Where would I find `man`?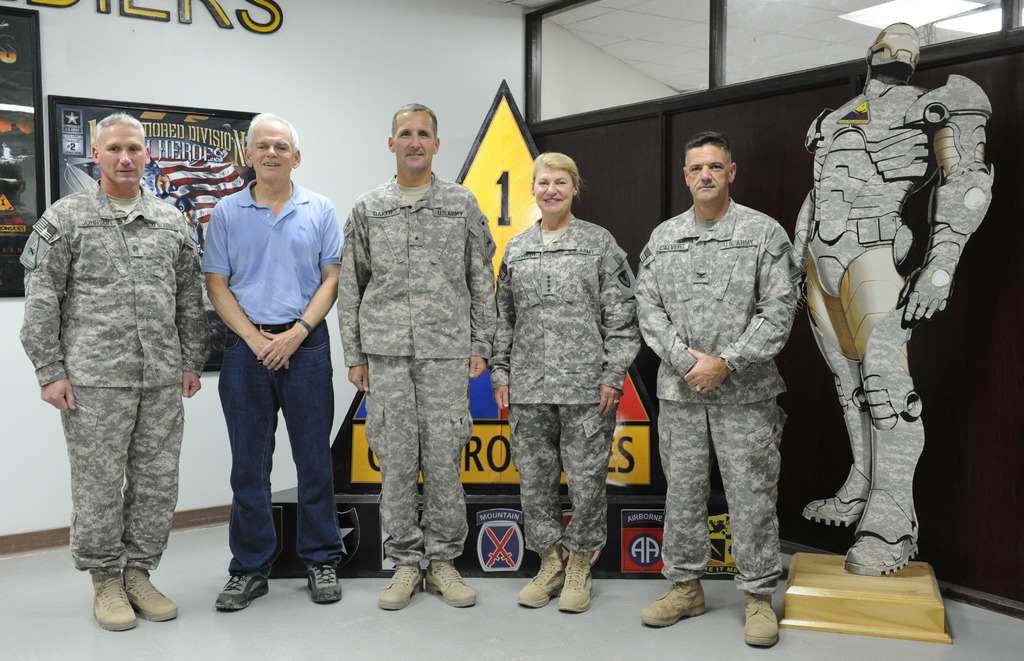
At x1=624, y1=126, x2=811, y2=660.
